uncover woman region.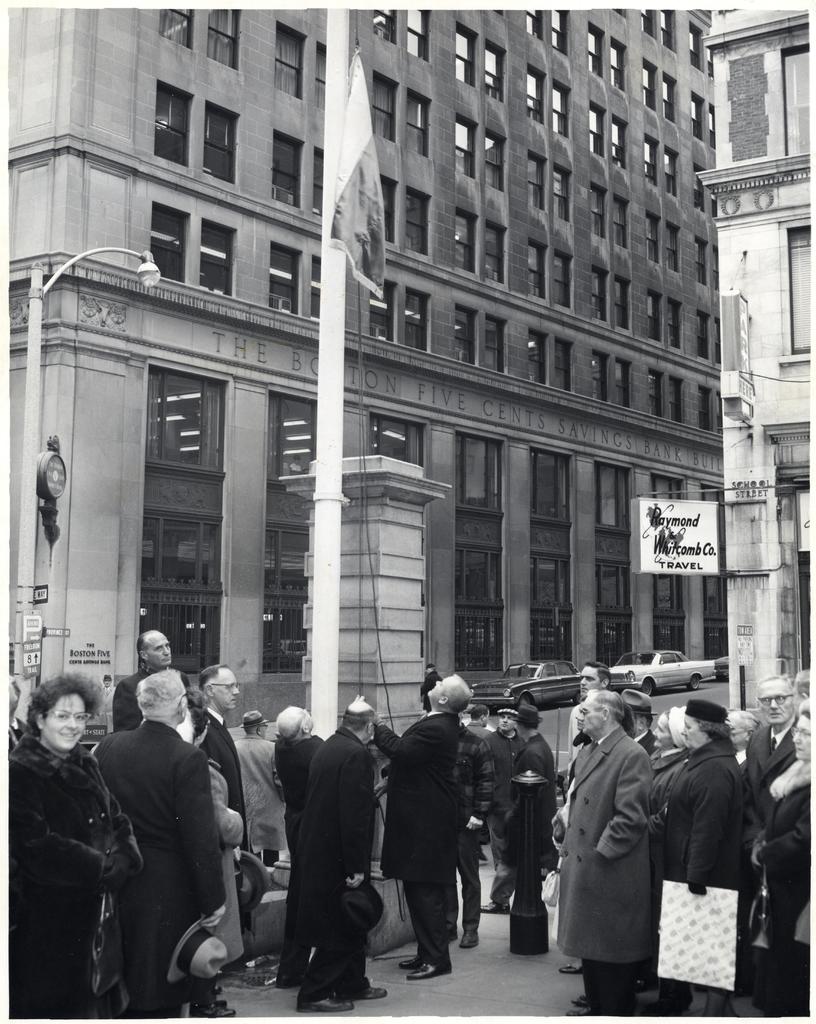
Uncovered: [646, 704, 690, 914].
